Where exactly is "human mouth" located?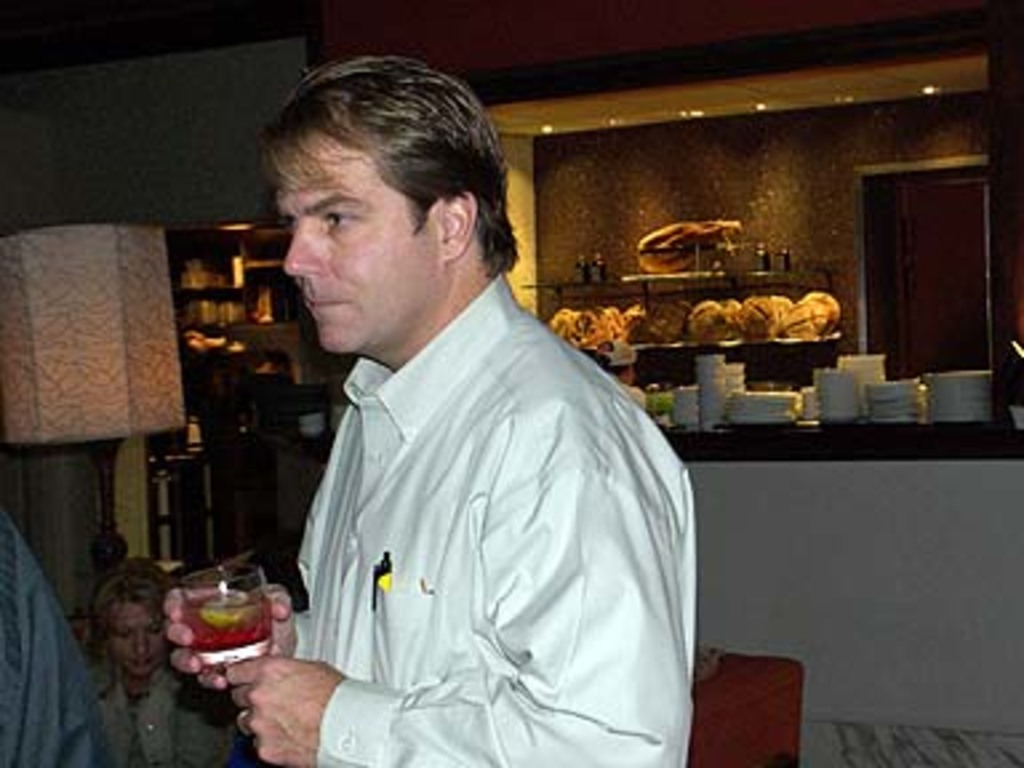
Its bounding box is Rect(304, 301, 349, 317).
